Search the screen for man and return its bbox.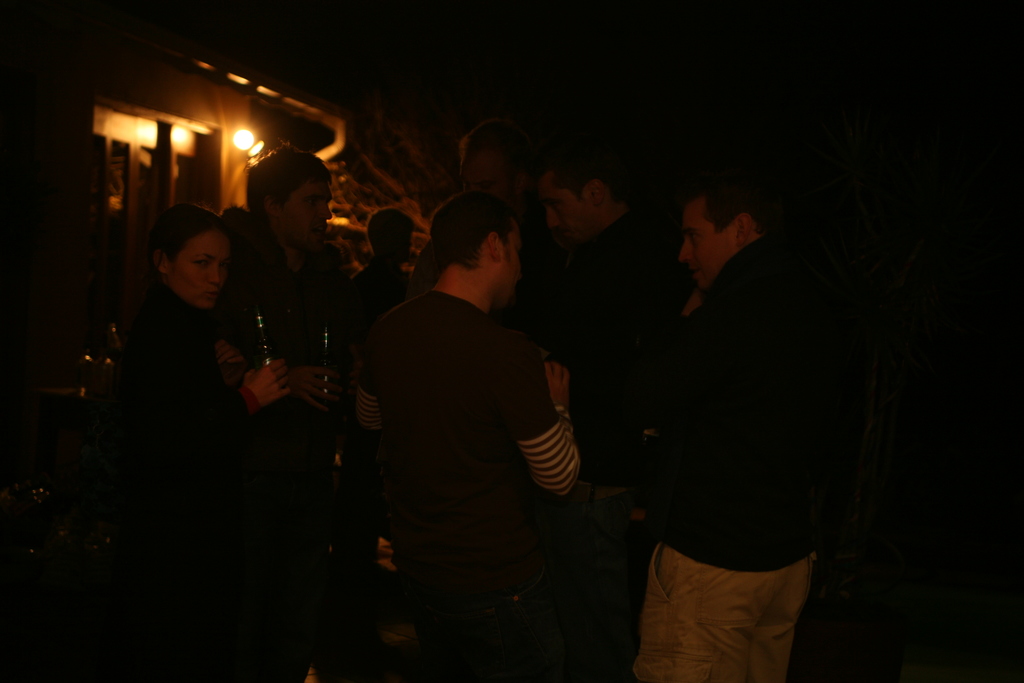
Found: box(216, 142, 351, 682).
